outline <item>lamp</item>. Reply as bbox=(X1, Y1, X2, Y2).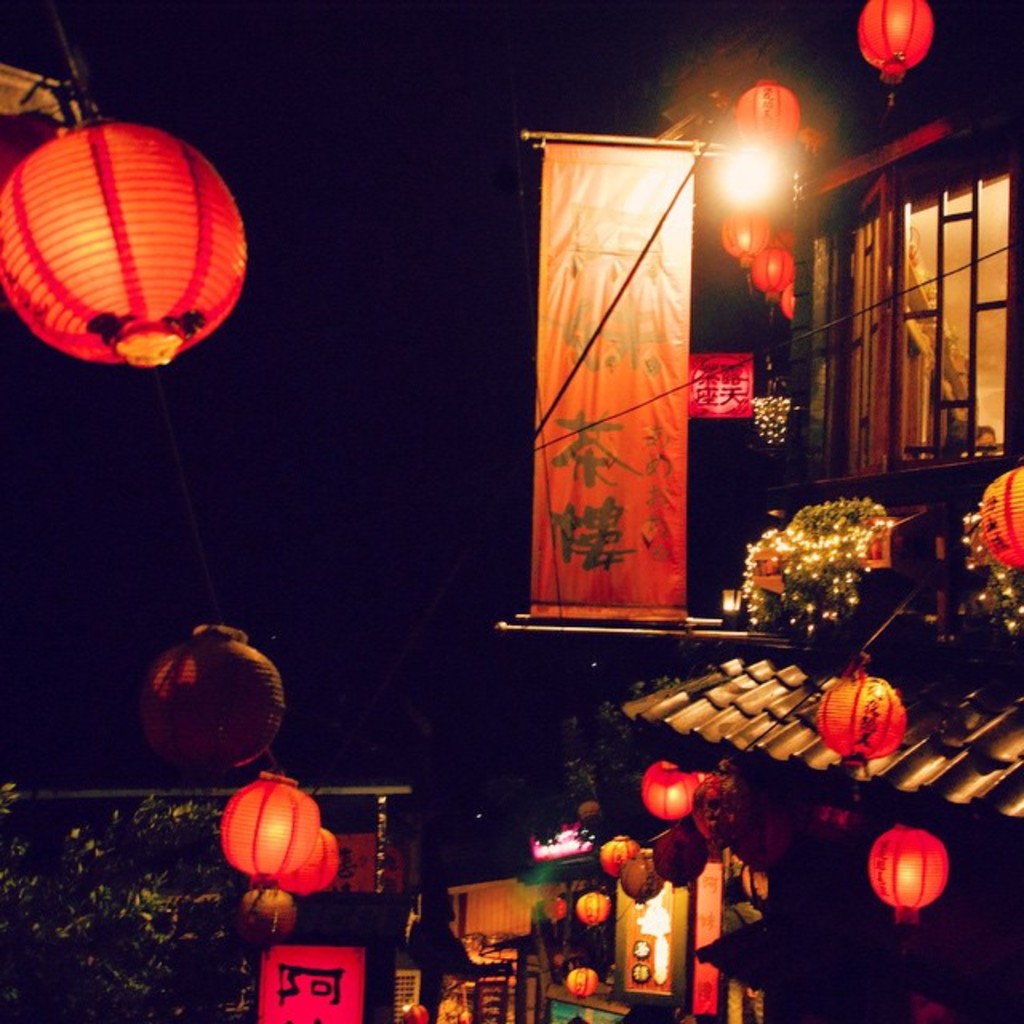
bbox=(720, 195, 768, 267).
